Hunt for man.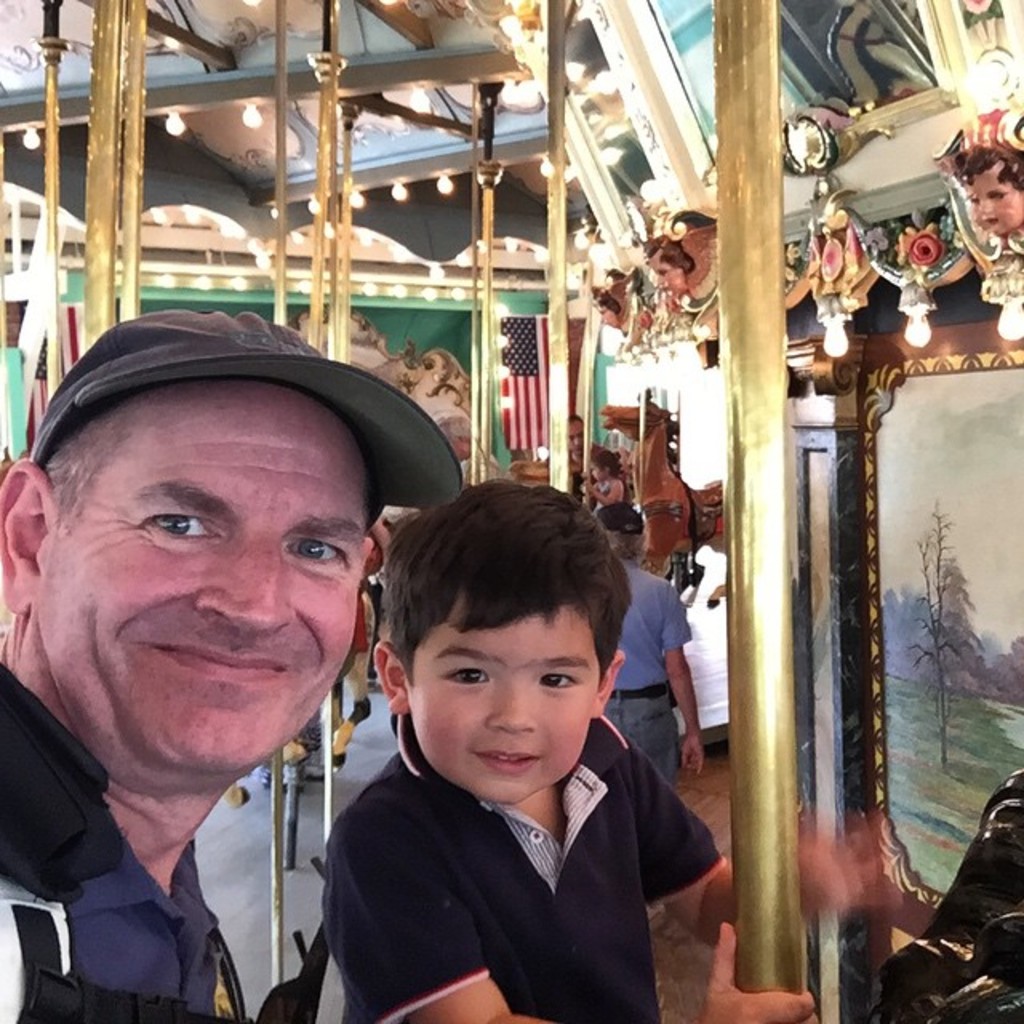
Hunted down at bbox=(0, 296, 470, 1022).
